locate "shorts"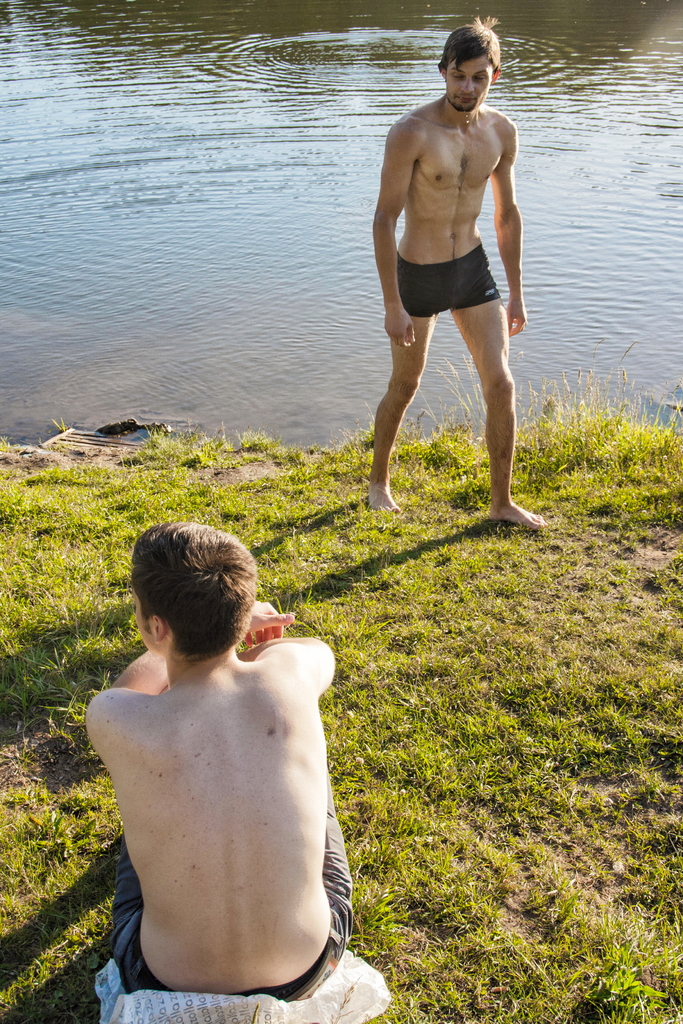
(113,788,357,996)
